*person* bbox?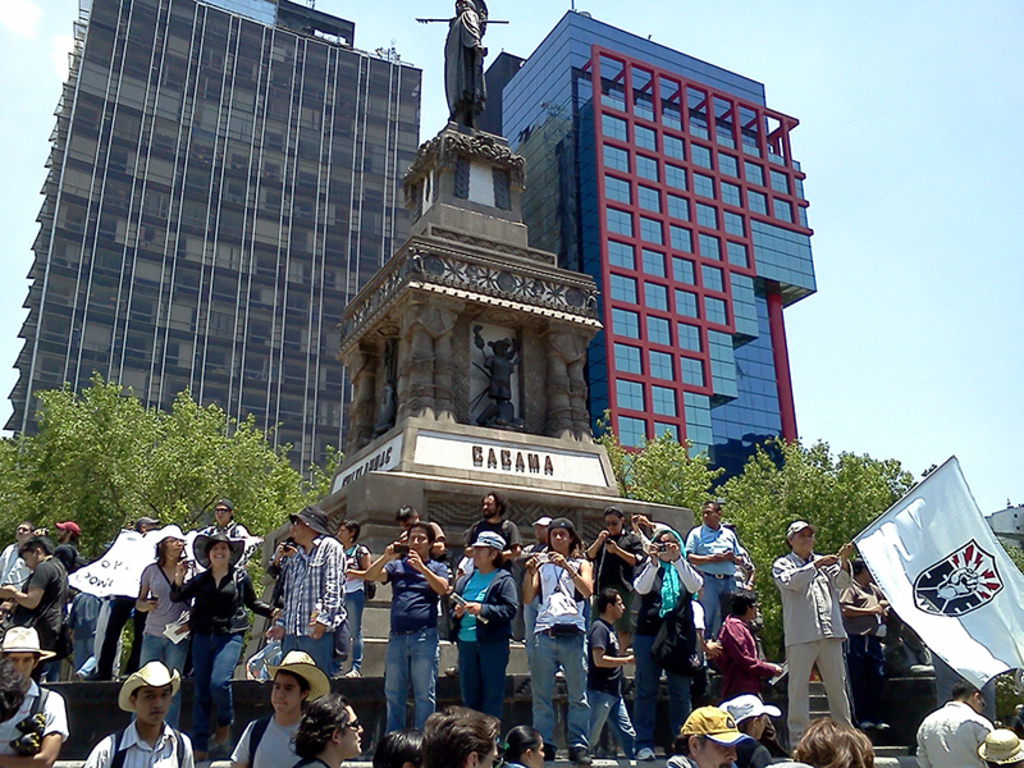
67/557/110/671
